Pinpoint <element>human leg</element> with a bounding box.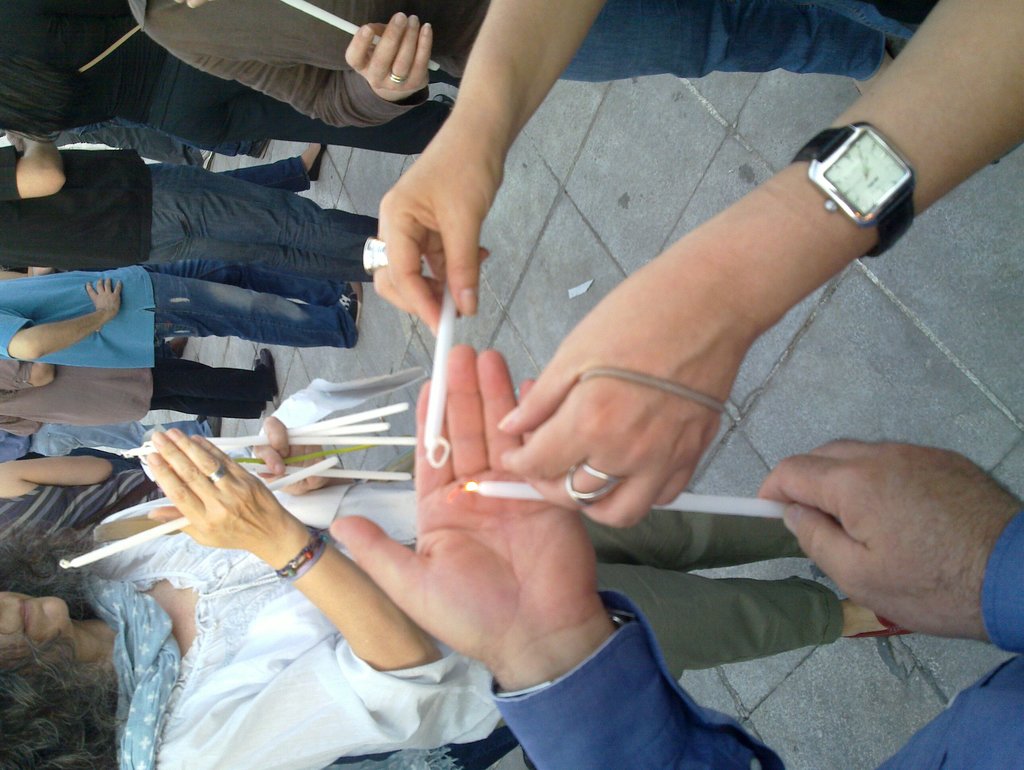
{"left": 51, "top": 126, "right": 207, "bottom": 168}.
